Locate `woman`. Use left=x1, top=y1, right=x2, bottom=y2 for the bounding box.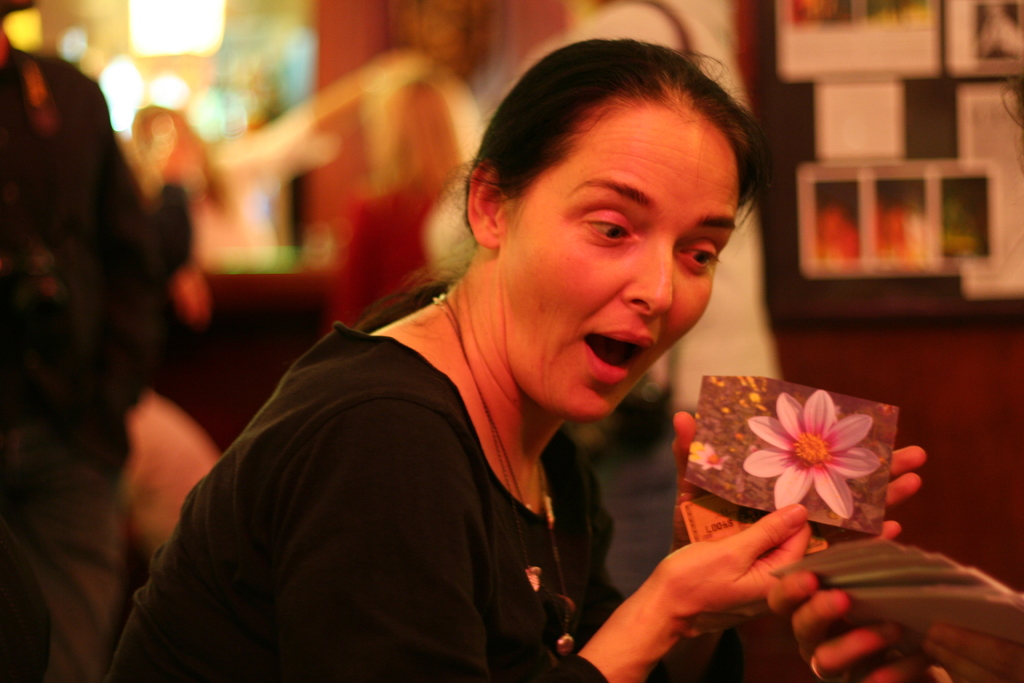
left=102, top=36, right=925, bottom=682.
